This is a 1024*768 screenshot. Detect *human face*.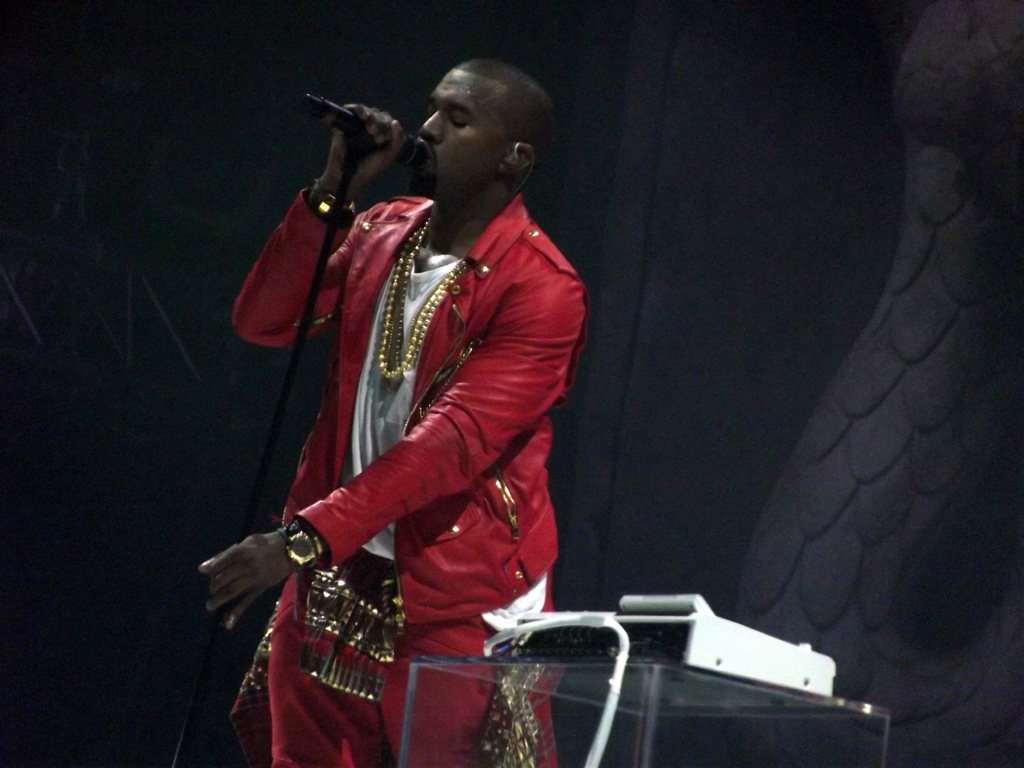
<bbox>398, 52, 511, 193</bbox>.
